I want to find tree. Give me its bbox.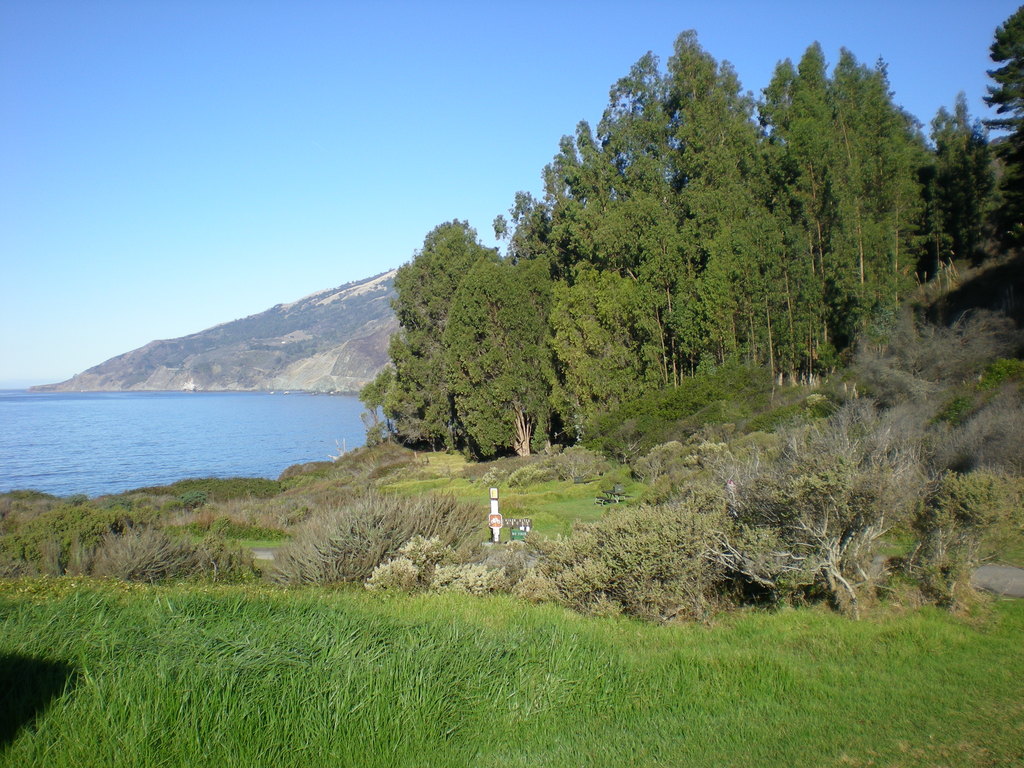
[365,198,494,465].
